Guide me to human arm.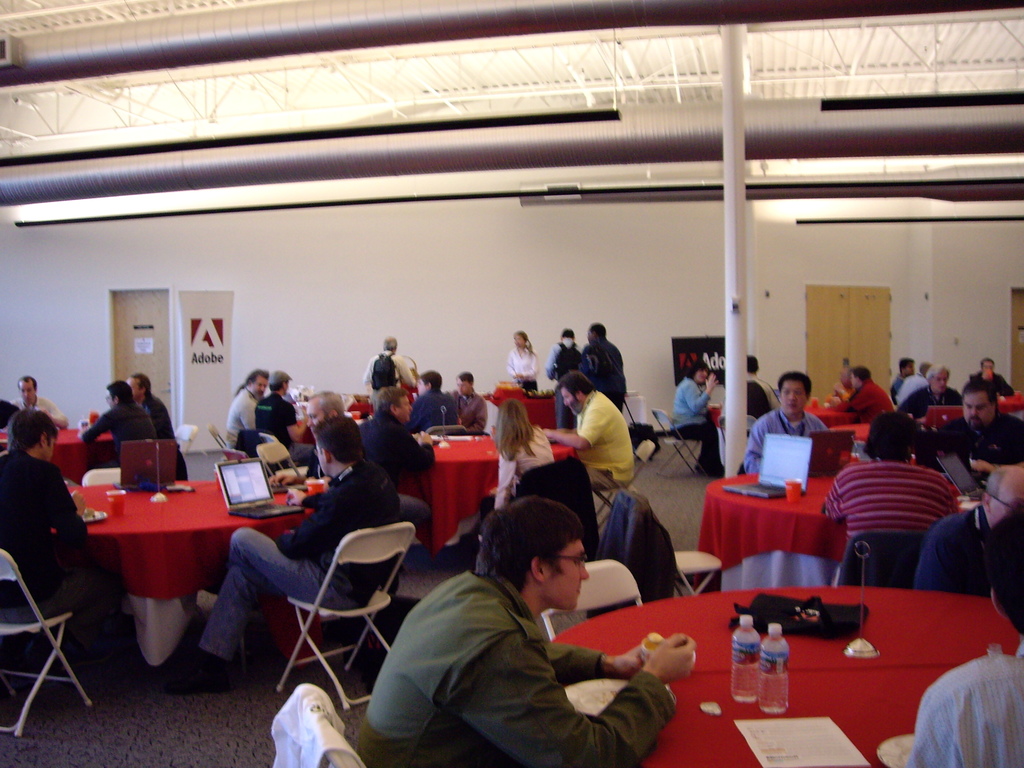
Guidance: box=[447, 397, 496, 438].
